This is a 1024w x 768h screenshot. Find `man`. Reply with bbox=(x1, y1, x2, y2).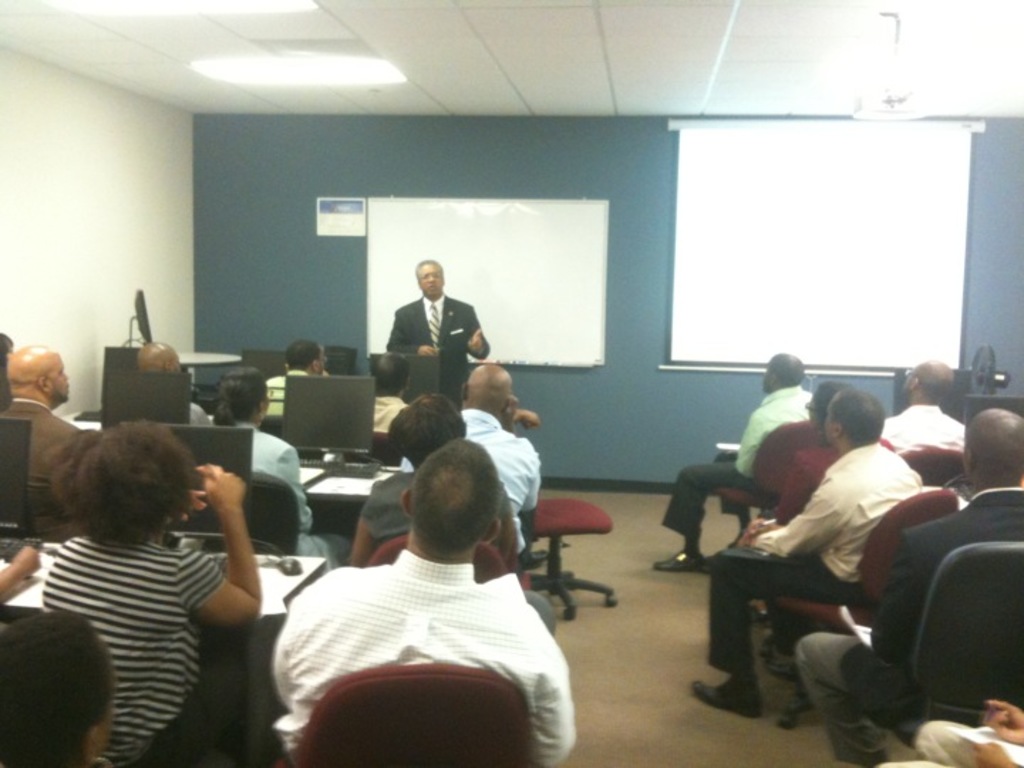
bbox=(370, 263, 494, 424).
